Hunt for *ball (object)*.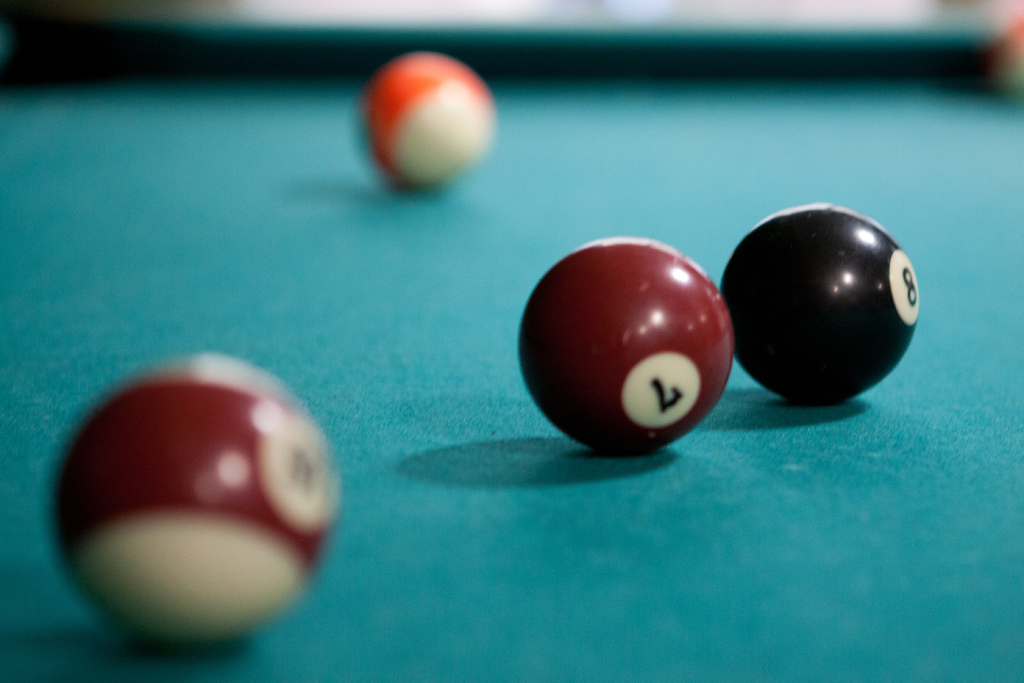
Hunted down at left=721, top=205, right=920, bottom=400.
